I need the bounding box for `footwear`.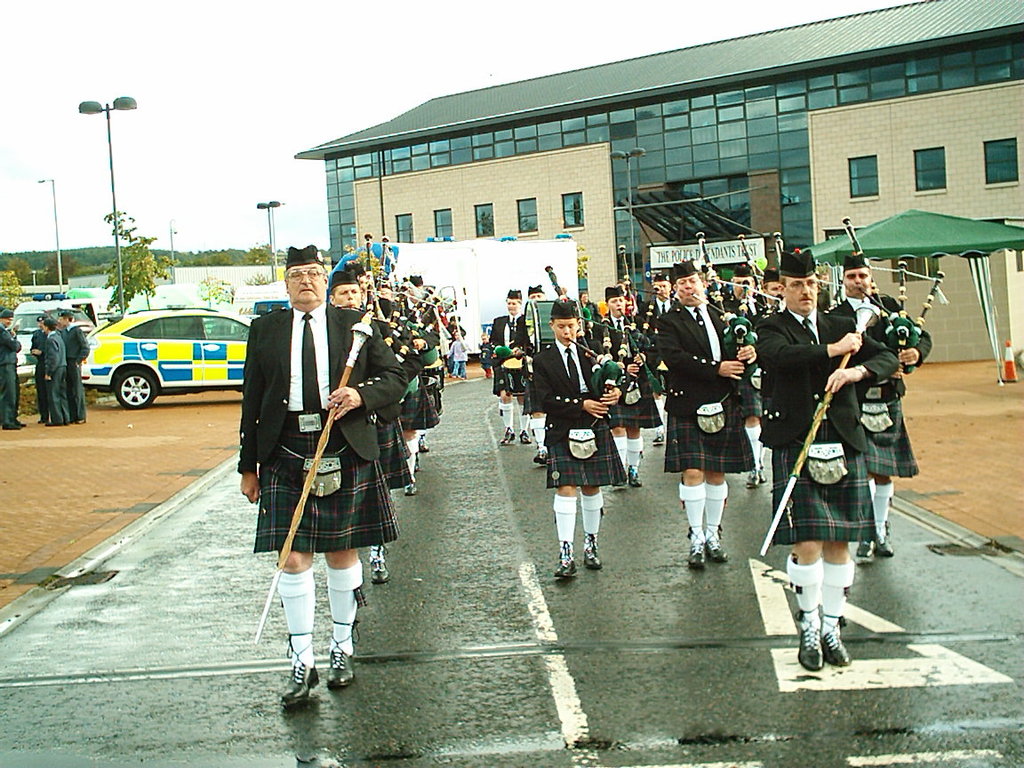
Here it is: <box>325,638,356,686</box>.
